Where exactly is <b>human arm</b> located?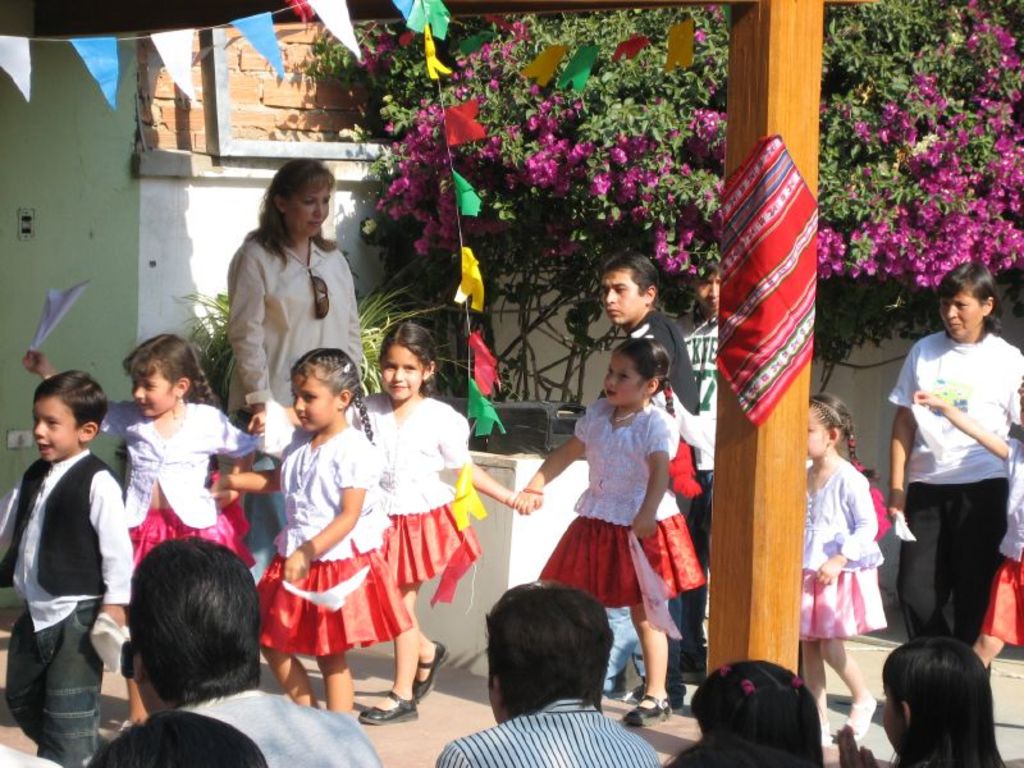
Its bounding box is 434/403/479/511.
